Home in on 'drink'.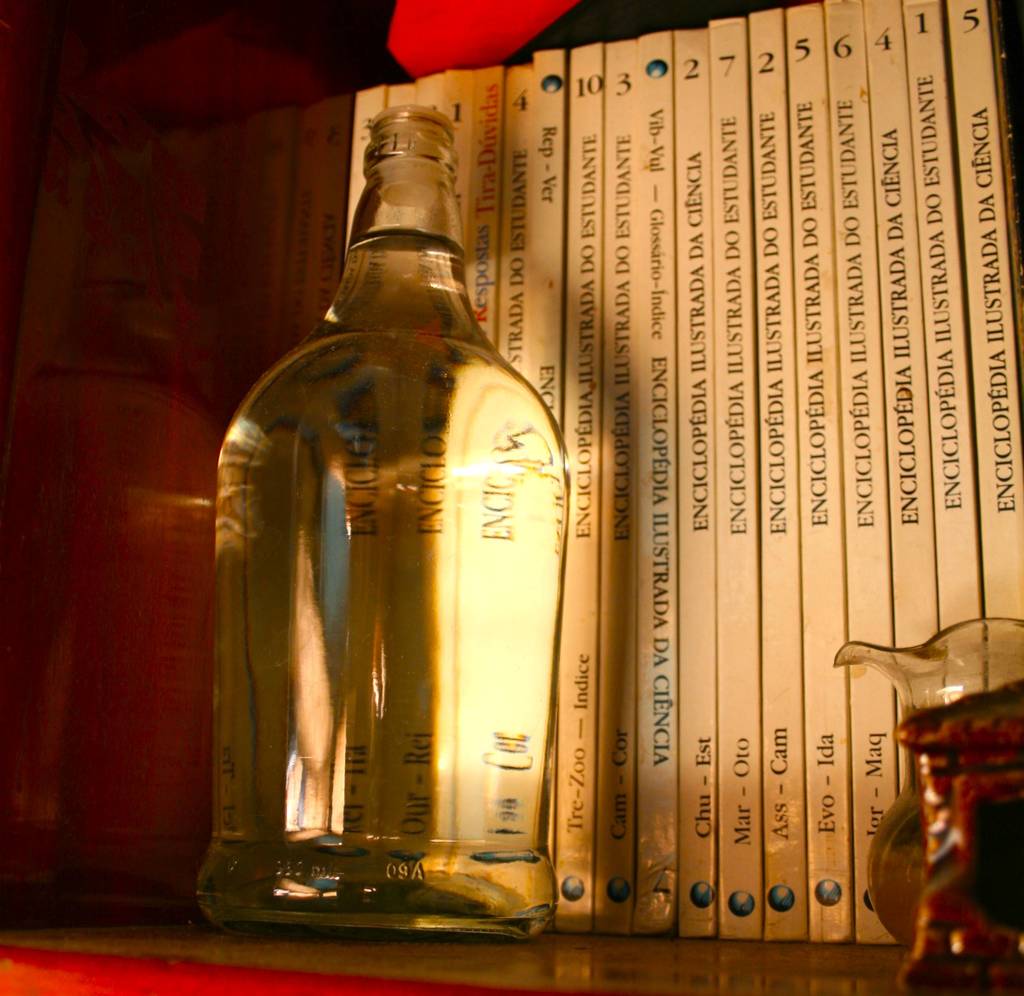
Homed in at 215, 230, 572, 934.
